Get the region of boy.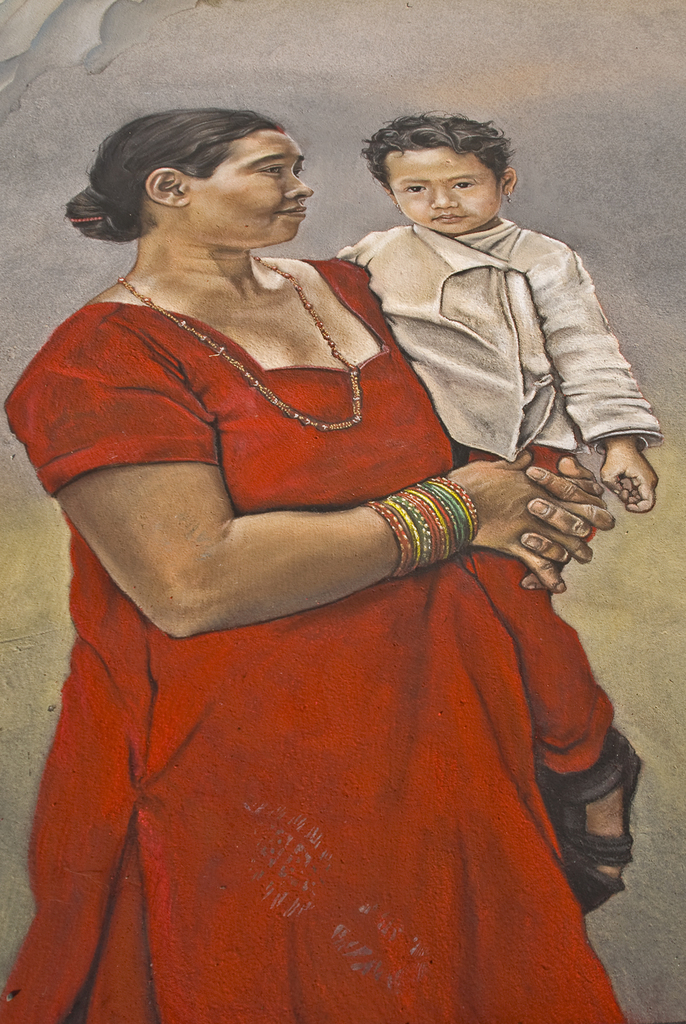
crop(310, 100, 644, 595).
